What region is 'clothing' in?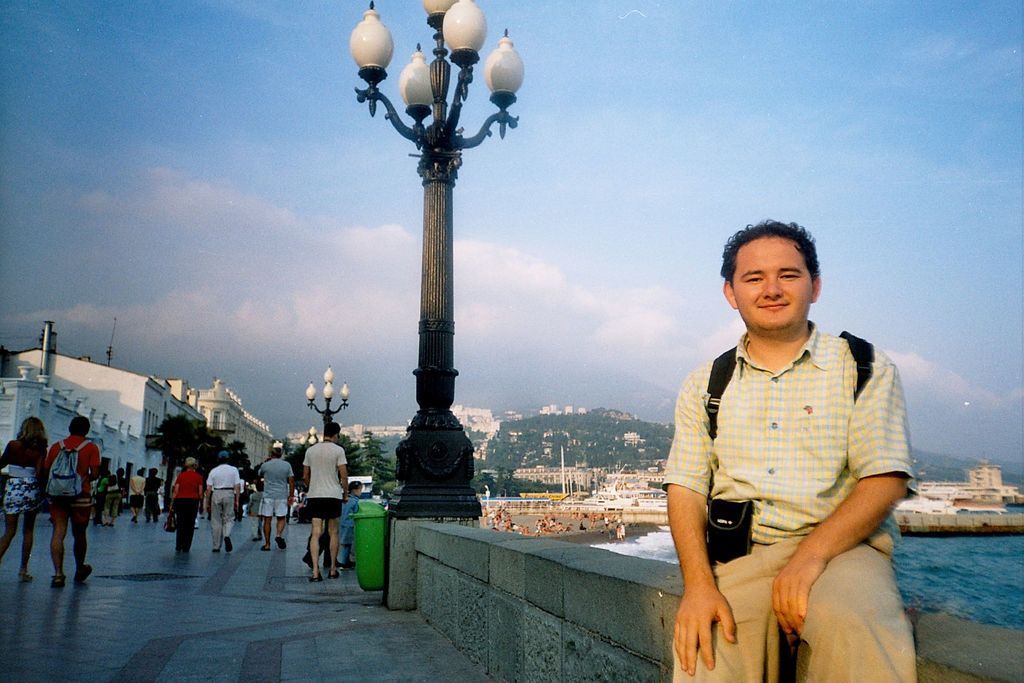
crop(664, 286, 918, 661).
